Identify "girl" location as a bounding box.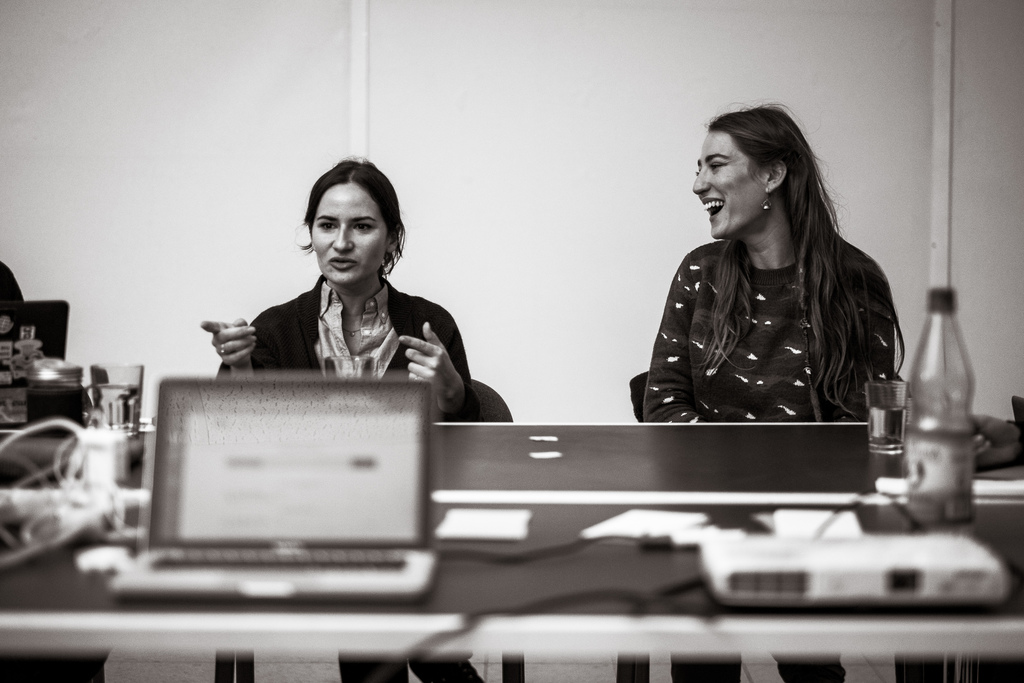
select_region(644, 103, 910, 424).
